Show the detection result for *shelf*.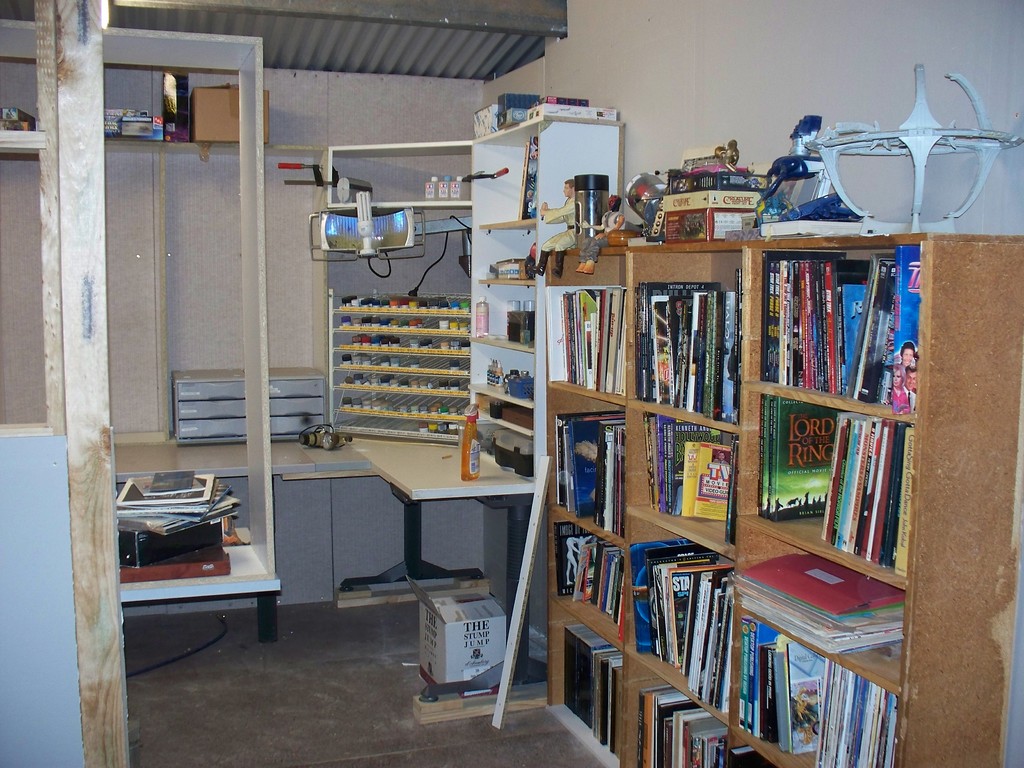
481:131:534:229.
